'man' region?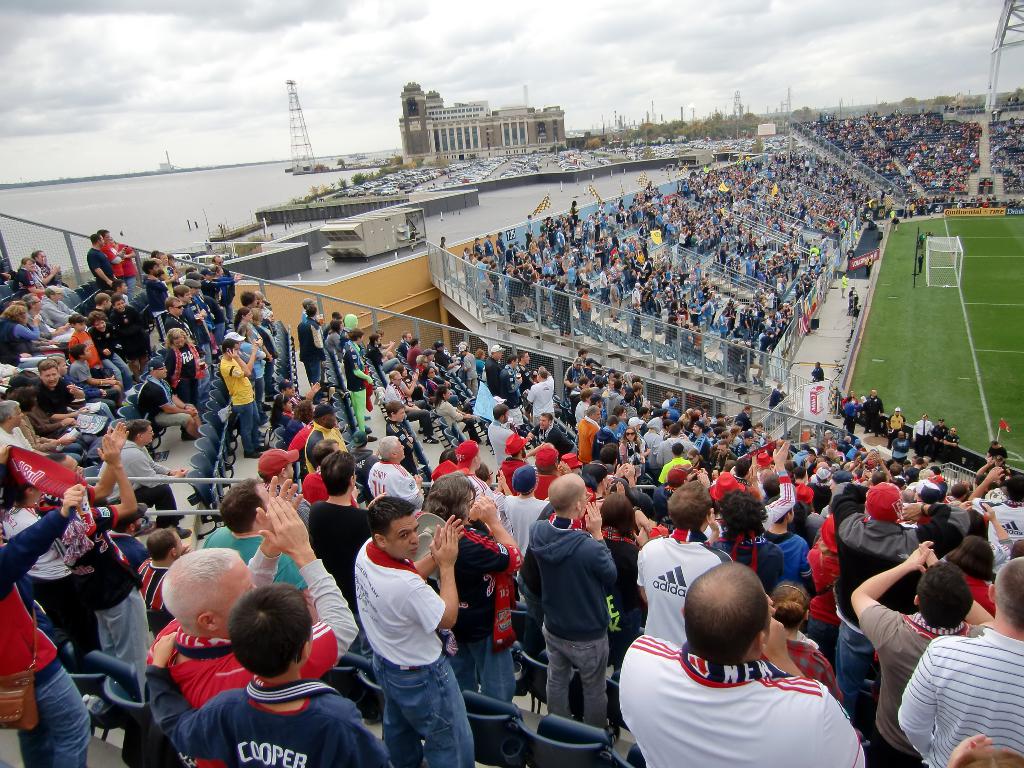
bbox=(527, 474, 614, 732)
